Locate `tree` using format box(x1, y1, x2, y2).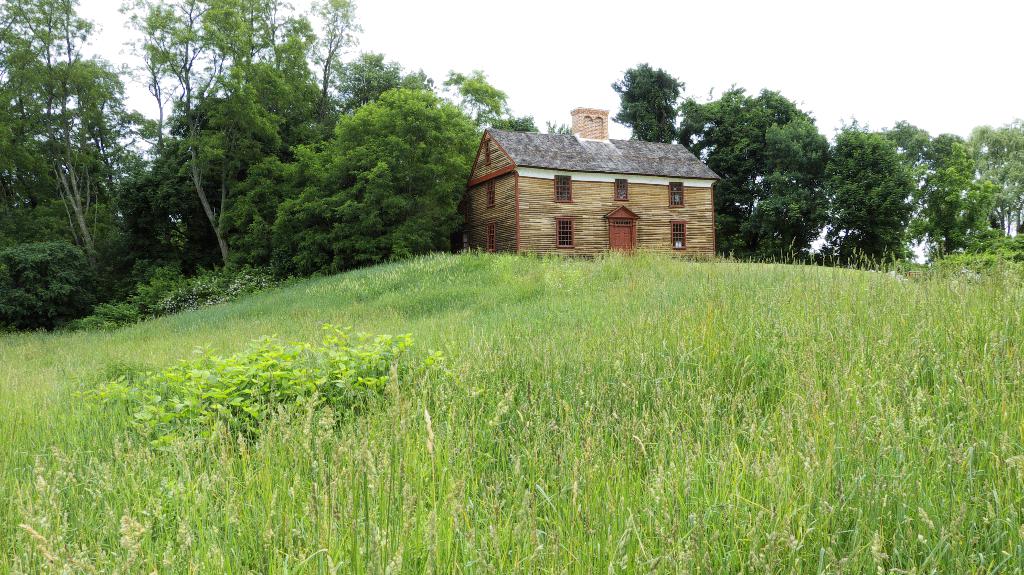
box(896, 123, 1004, 271).
